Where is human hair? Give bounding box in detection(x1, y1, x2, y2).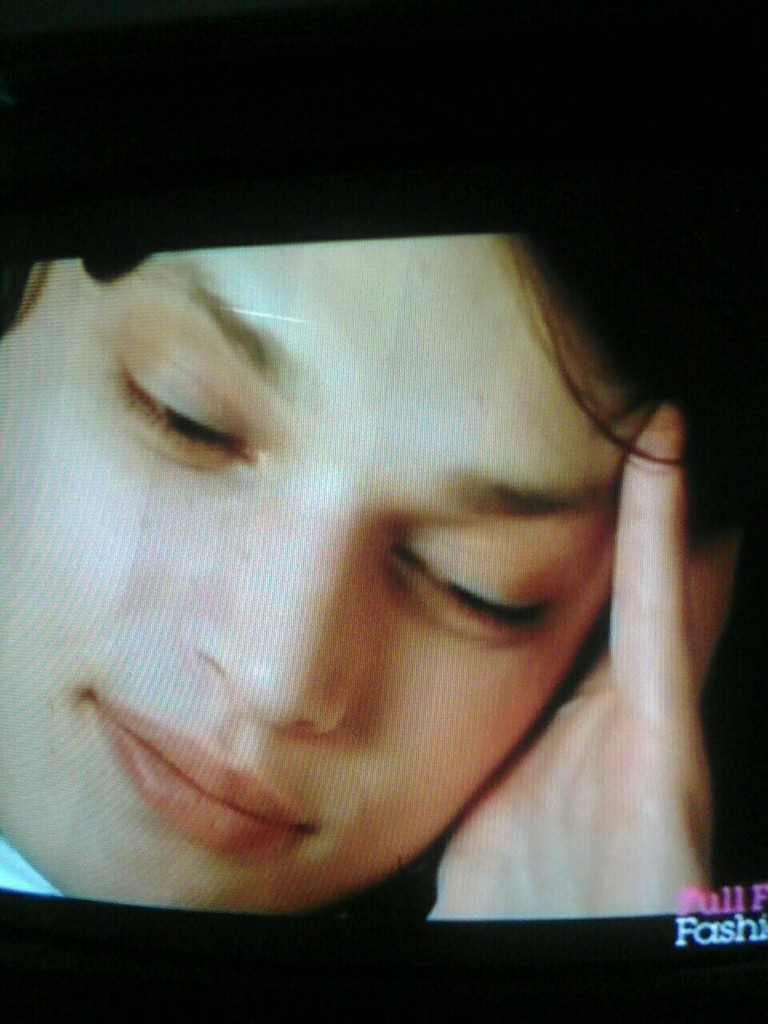
detection(0, 222, 767, 546).
